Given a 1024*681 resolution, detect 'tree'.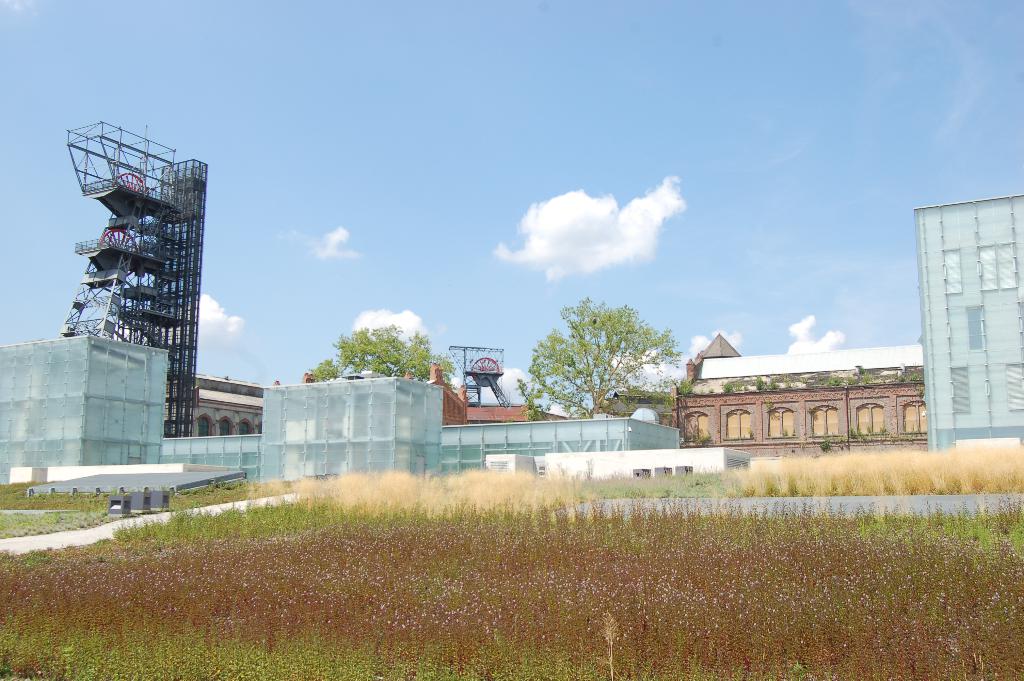
(540, 294, 695, 422).
